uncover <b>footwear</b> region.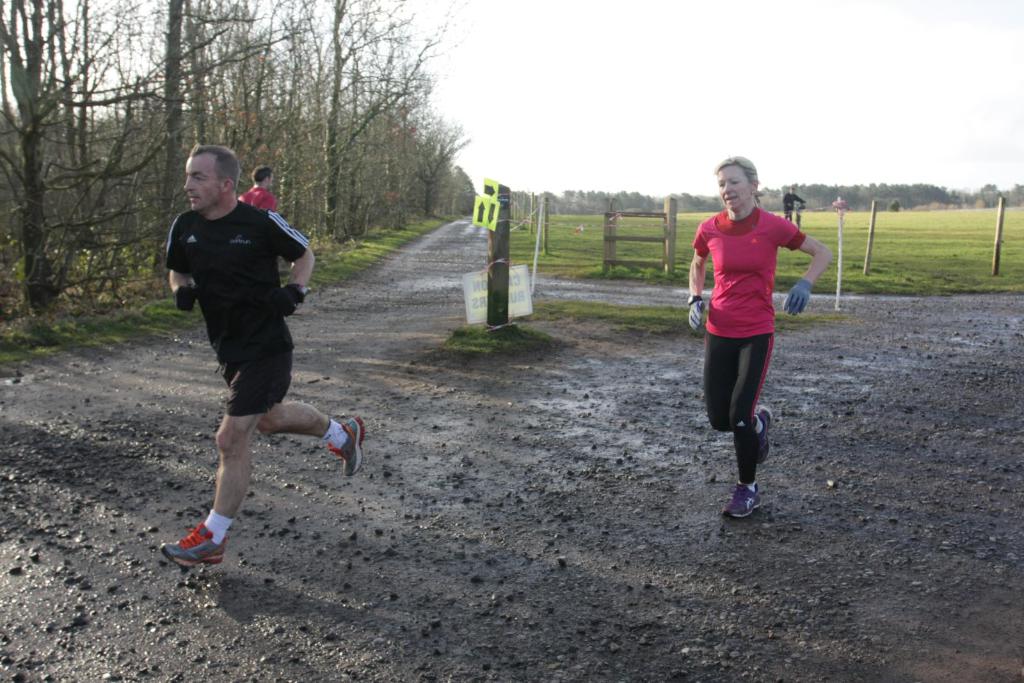
Uncovered: (x1=751, y1=403, x2=771, y2=467).
